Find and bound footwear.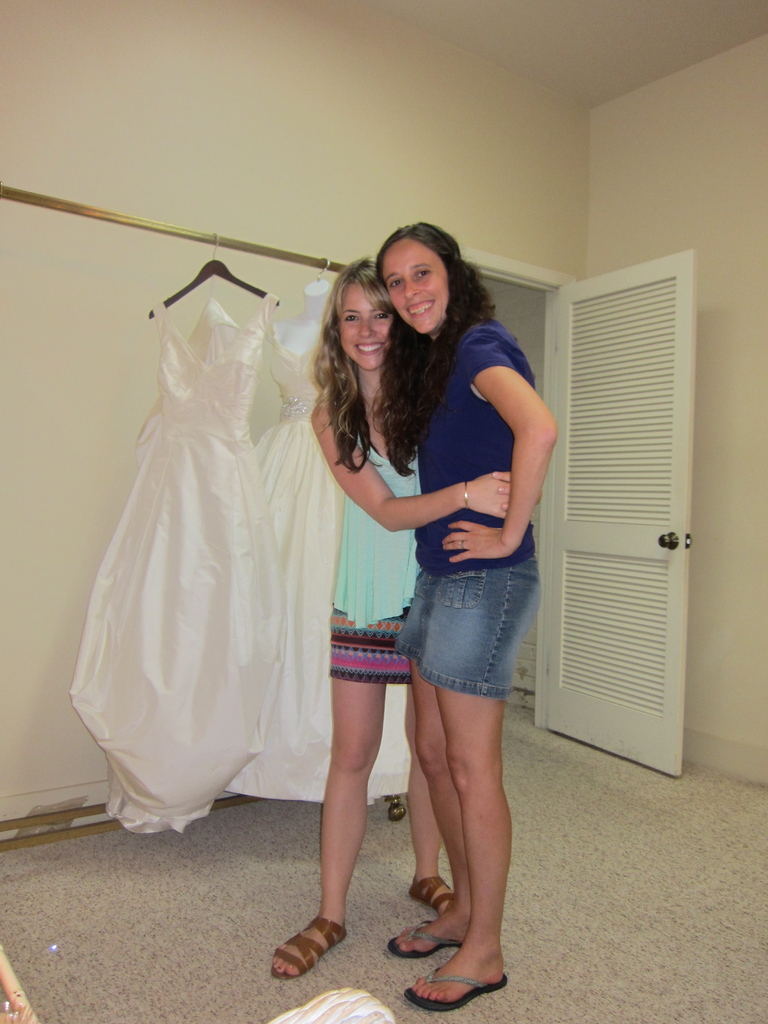
Bound: {"x1": 410, "y1": 879, "x2": 452, "y2": 915}.
